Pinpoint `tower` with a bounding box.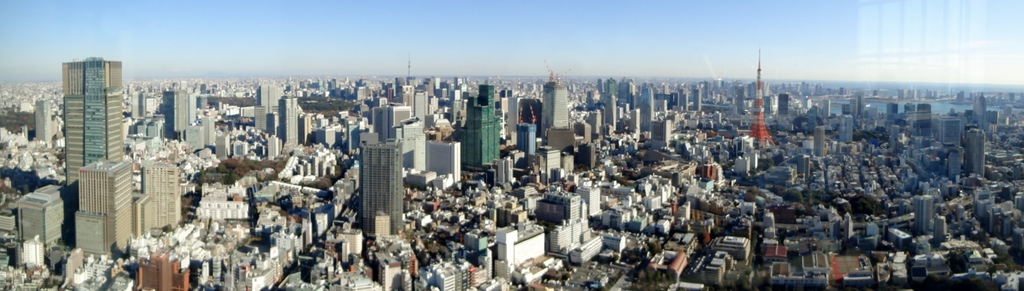
bbox=(38, 34, 133, 258).
